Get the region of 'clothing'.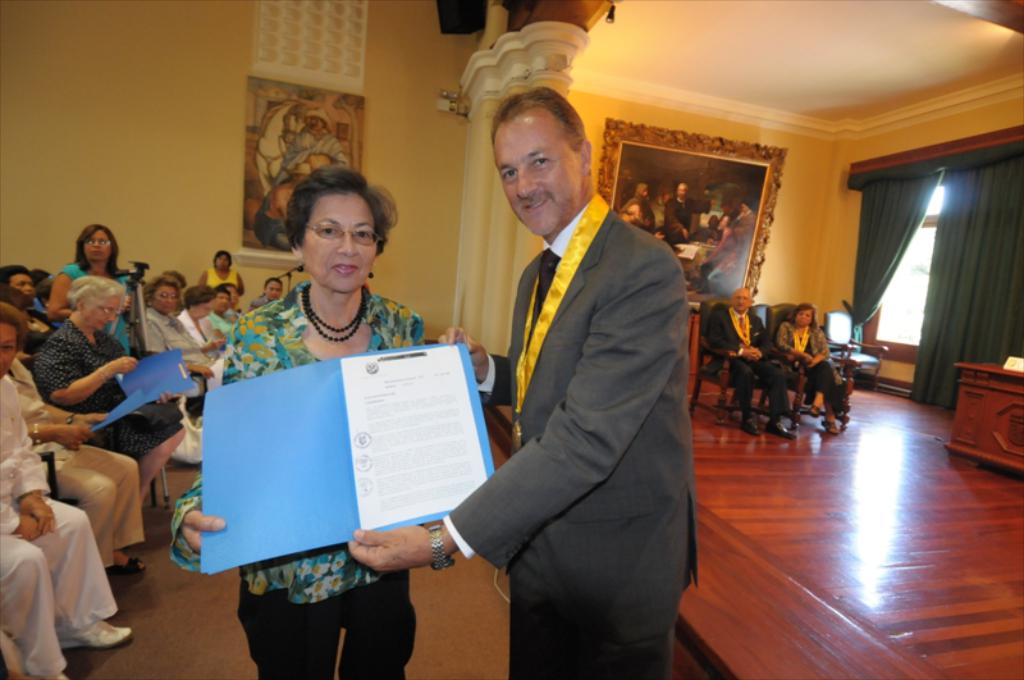
rect(621, 197, 660, 232).
